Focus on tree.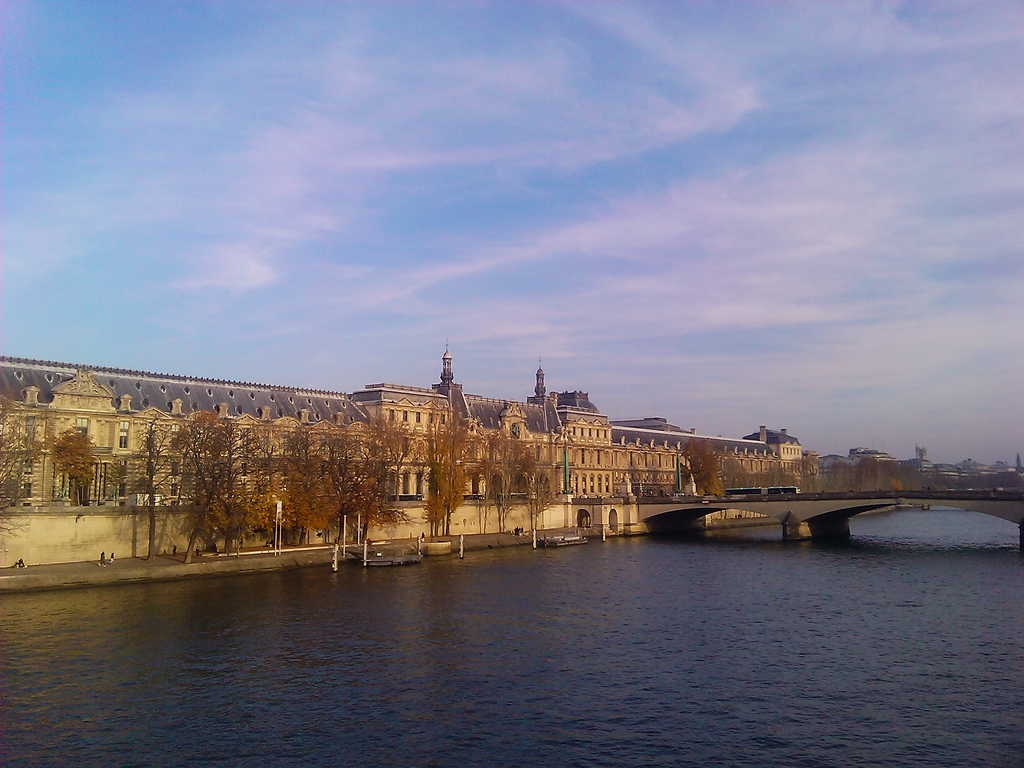
Focused at [x1=51, y1=423, x2=99, y2=514].
